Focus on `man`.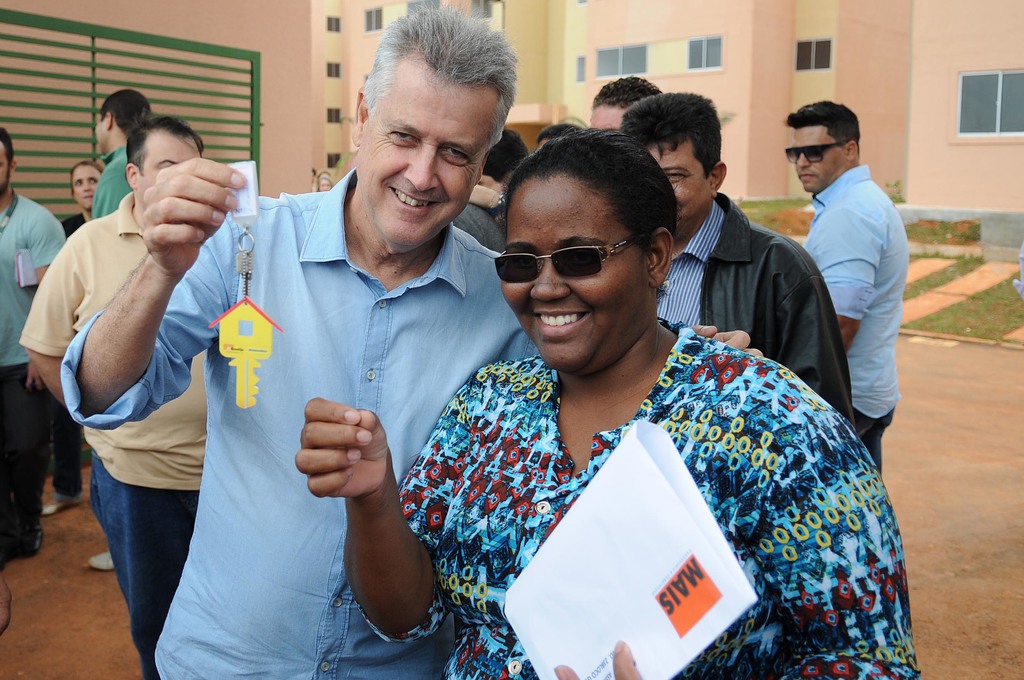
Focused at [left=617, top=92, right=855, bottom=430].
